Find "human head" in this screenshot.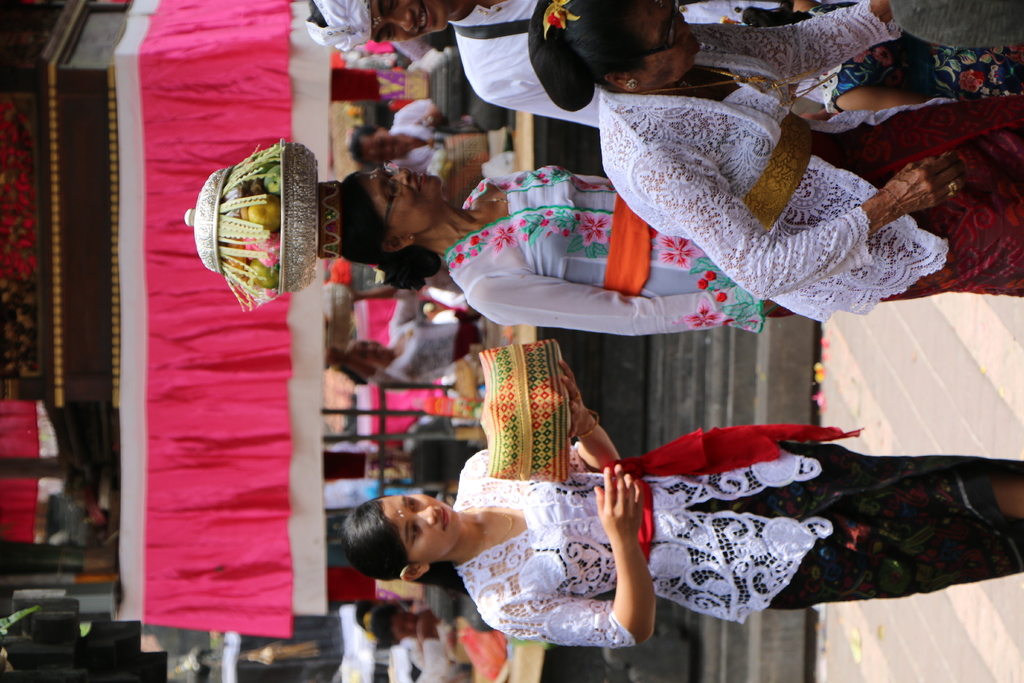
The bounding box for "human head" is [326,488,473,594].
